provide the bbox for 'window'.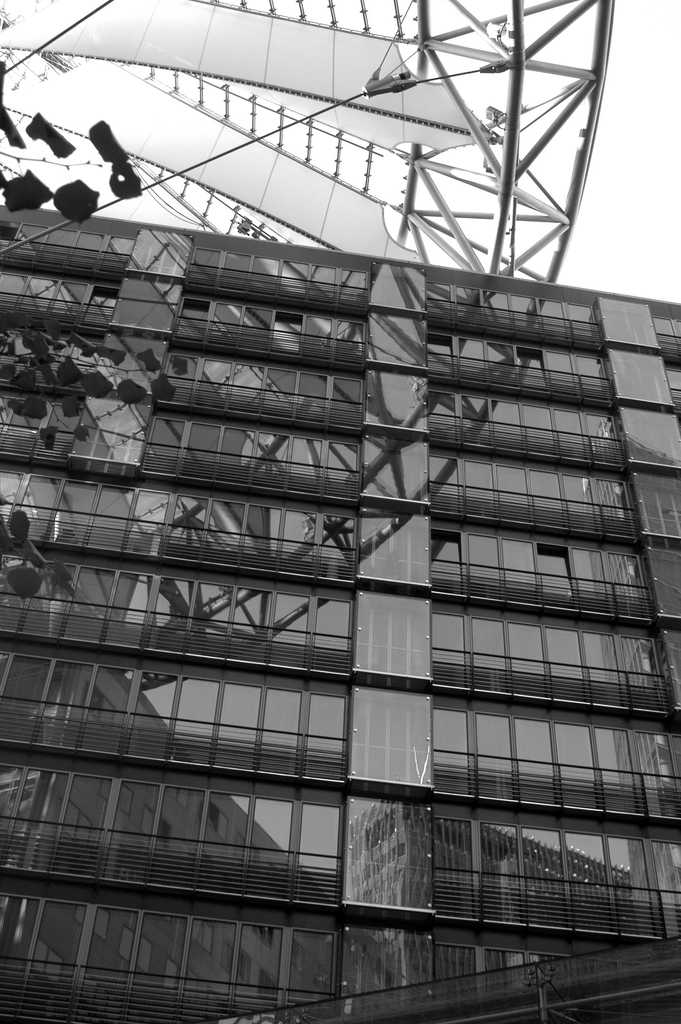
detection(426, 810, 680, 929).
